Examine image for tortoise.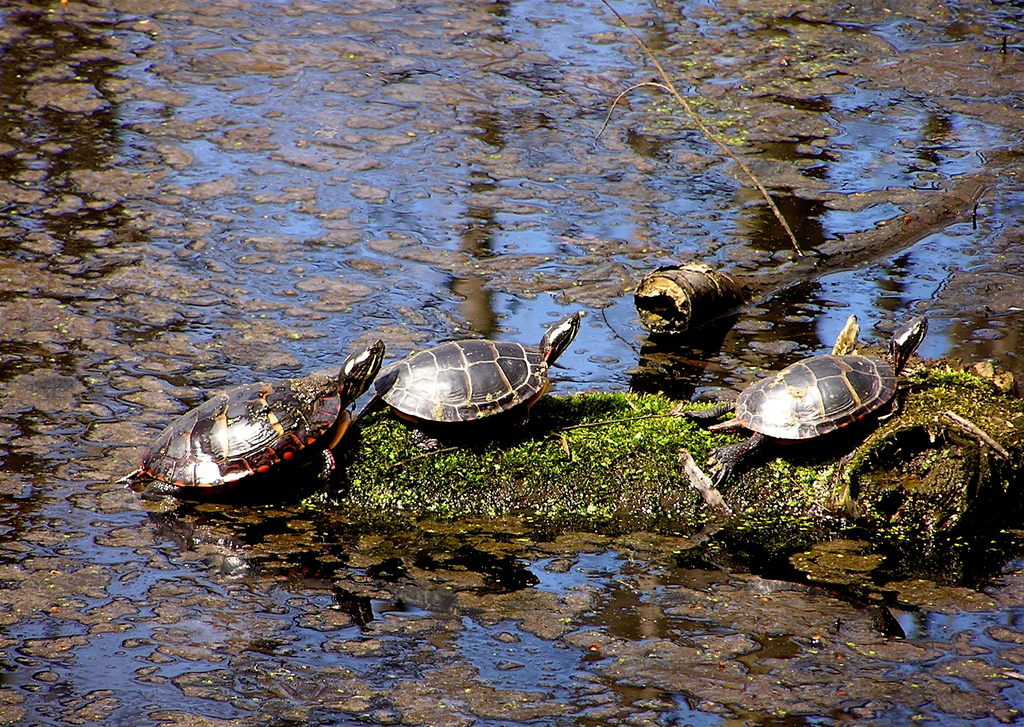
Examination result: locate(122, 339, 390, 485).
